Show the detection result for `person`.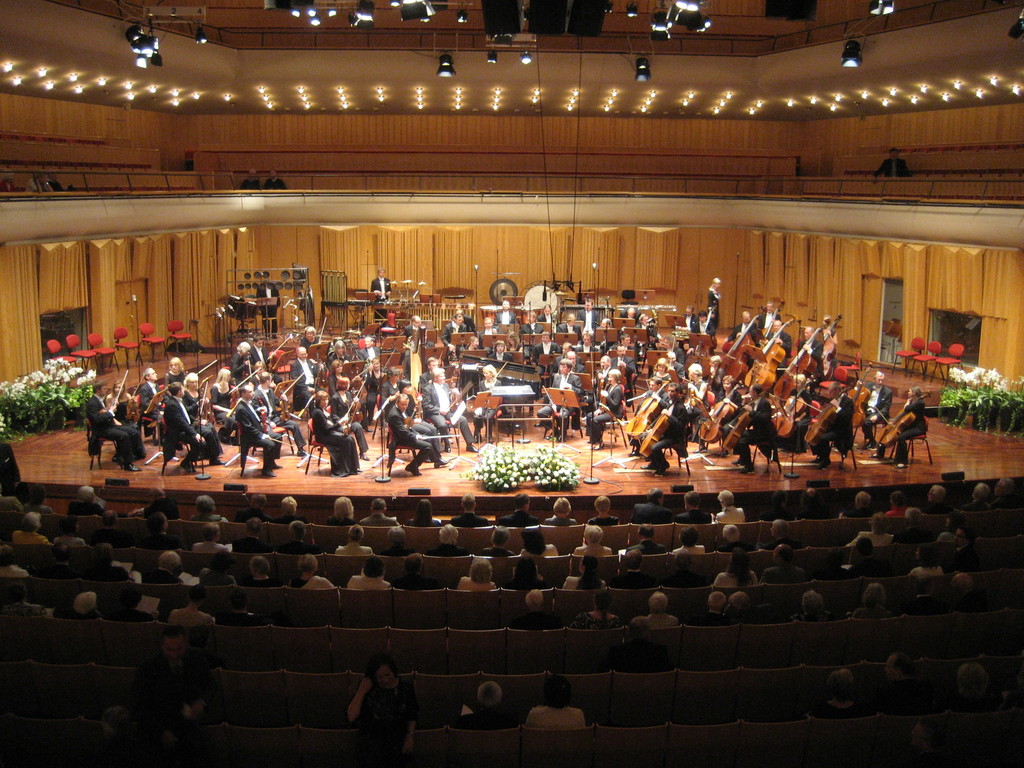
crop(956, 662, 1020, 712).
